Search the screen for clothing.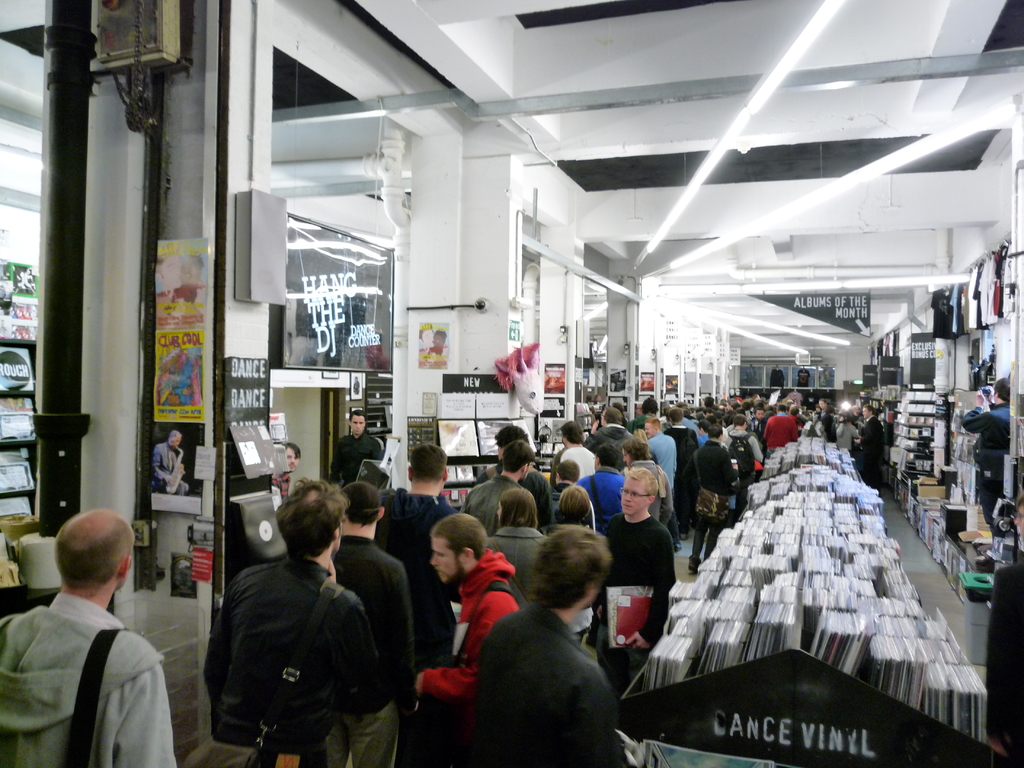
Found at {"left": 489, "top": 525, "right": 546, "bottom": 596}.
